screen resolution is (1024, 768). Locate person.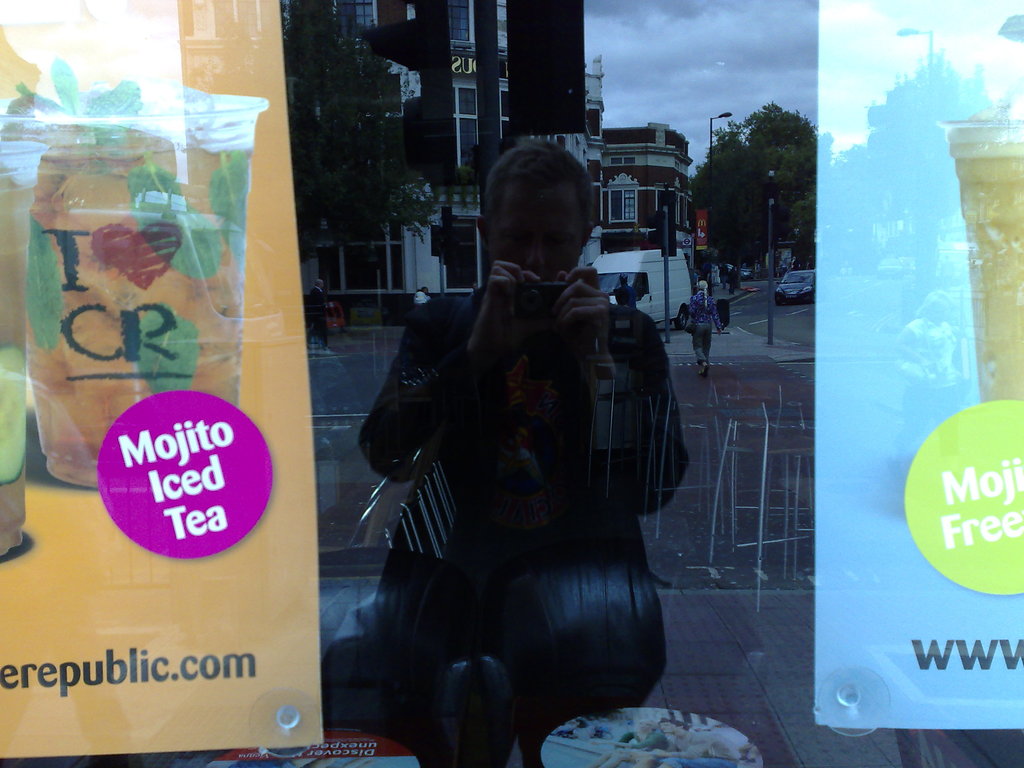
box=[682, 279, 718, 374].
